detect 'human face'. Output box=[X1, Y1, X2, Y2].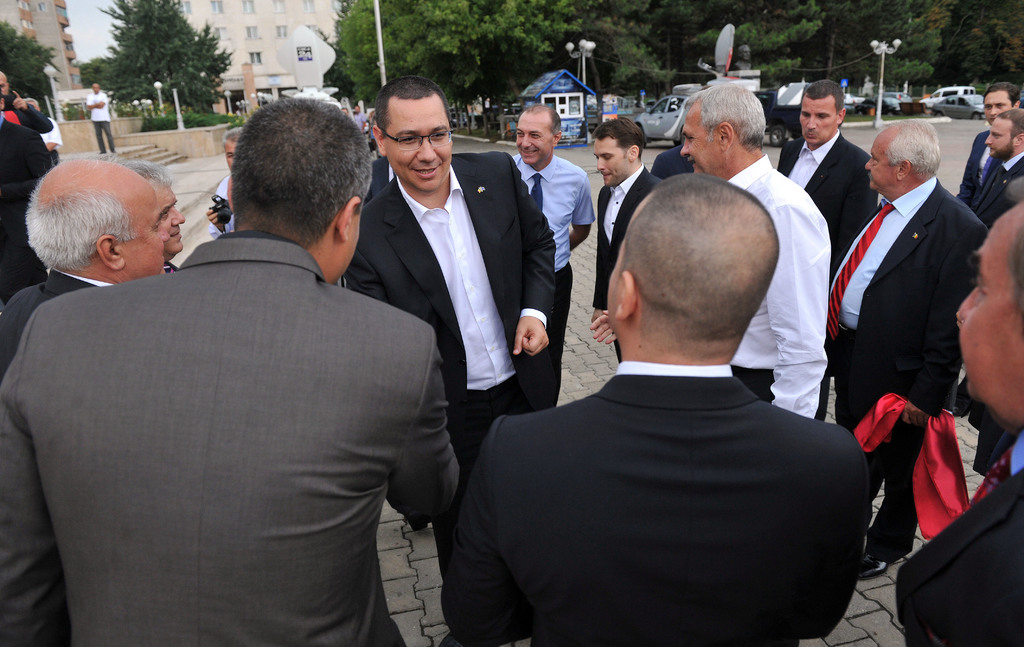
box=[867, 139, 893, 186].
